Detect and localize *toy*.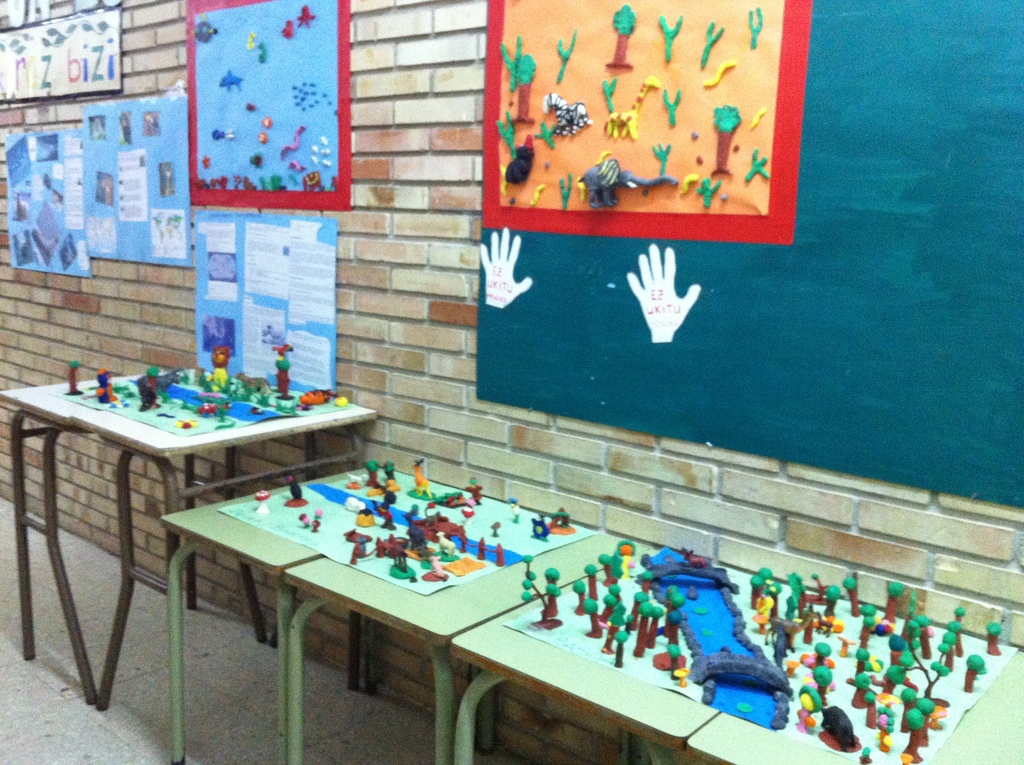
Localized at bbox(813, 666, 833, 706).
